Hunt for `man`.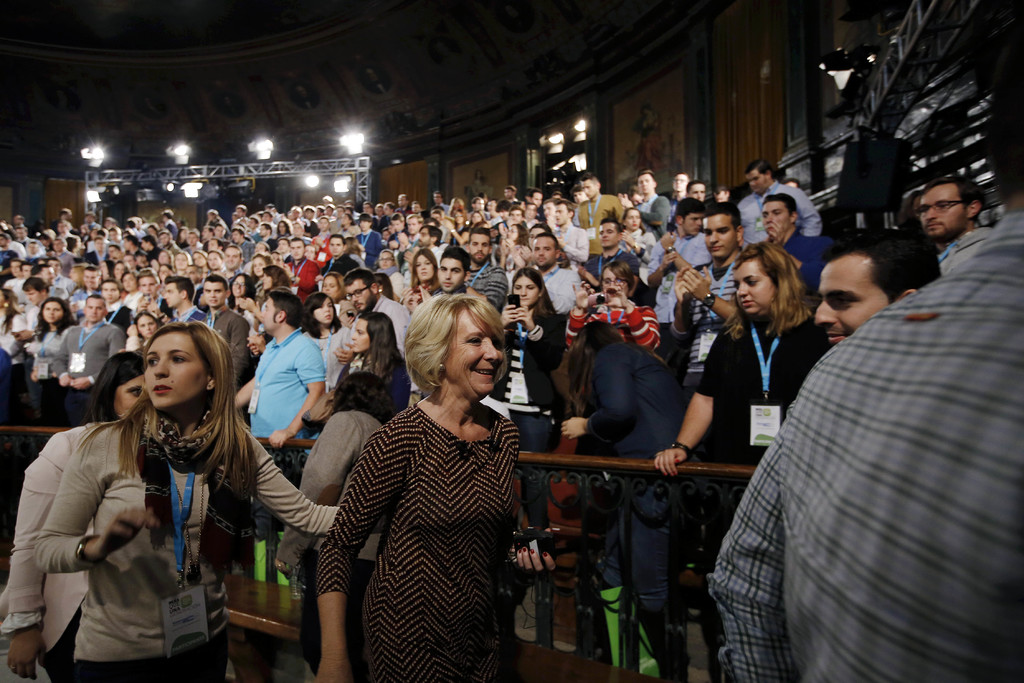
Hunted down at bbox(238, 287, 333, 441).
